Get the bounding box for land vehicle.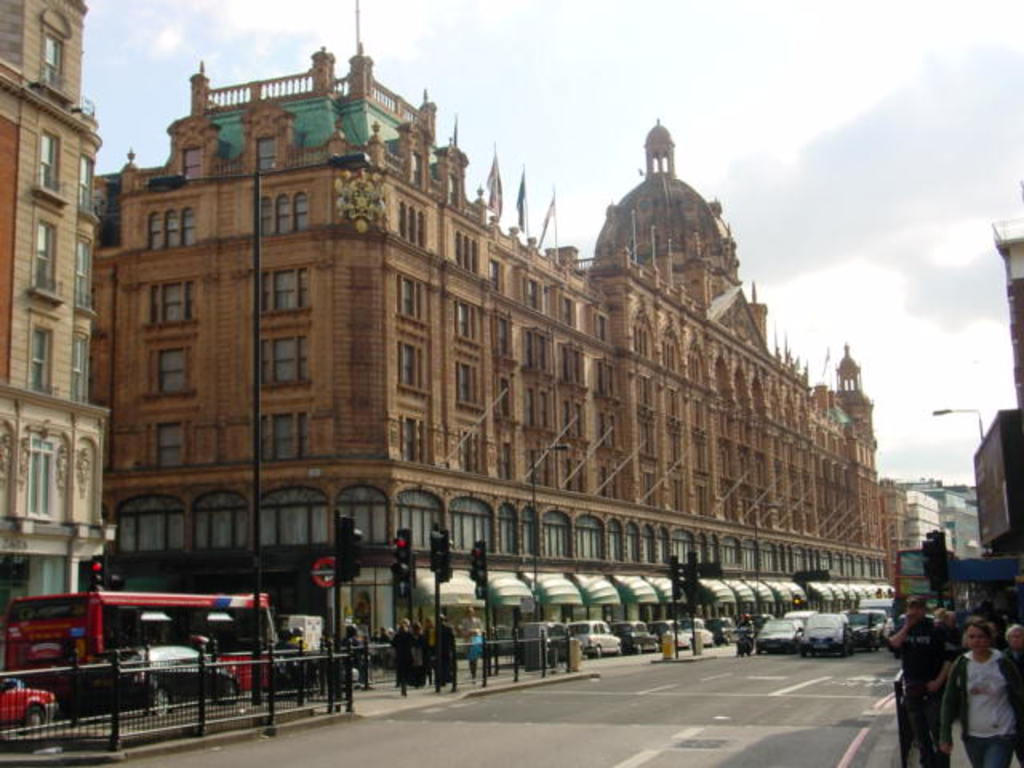
region(83, 646, 238, 717).
